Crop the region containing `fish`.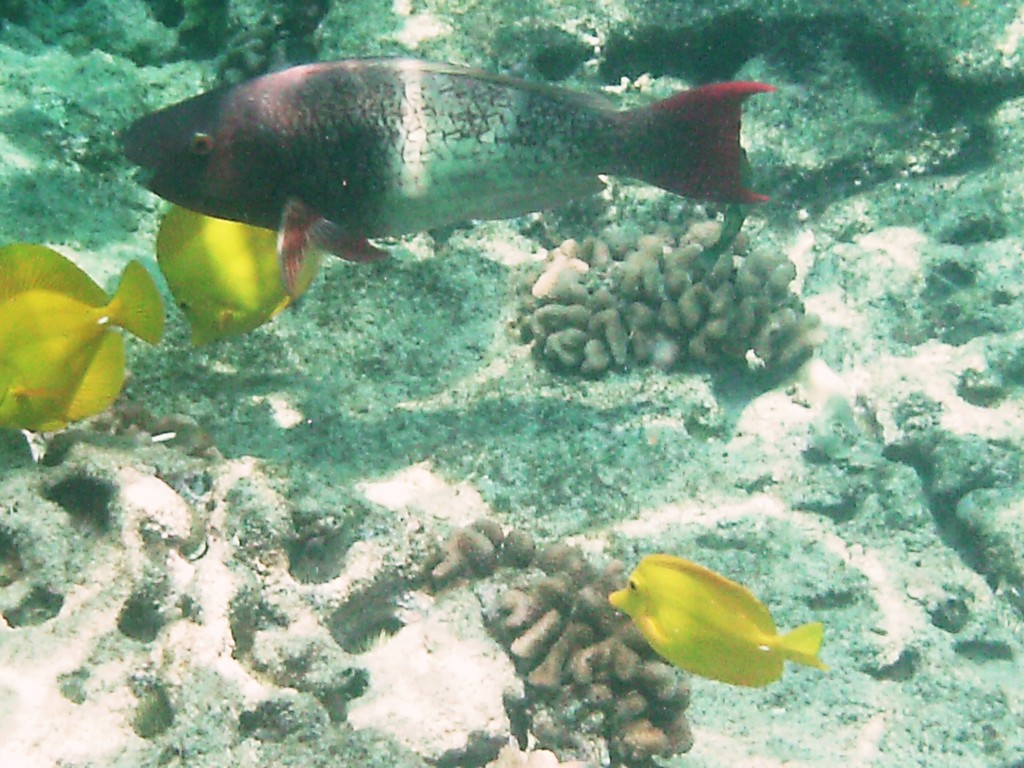
Crop region: {"x1": 120, "y1": 54, "x2": 778, "y2": 300}.
